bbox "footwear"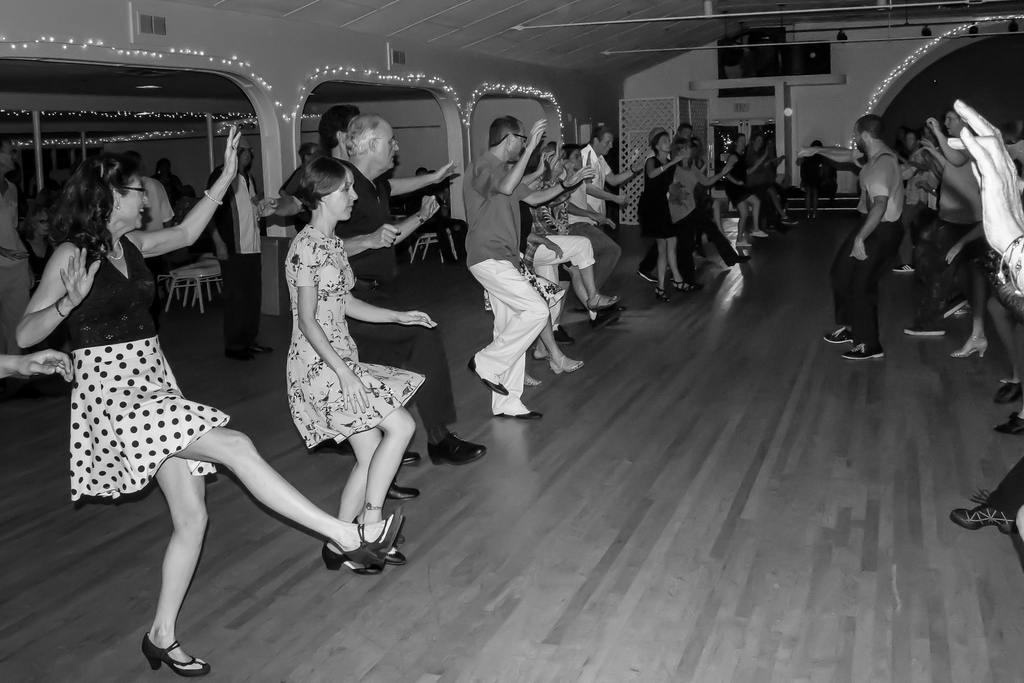
rect(676, 277, 695, 292)
